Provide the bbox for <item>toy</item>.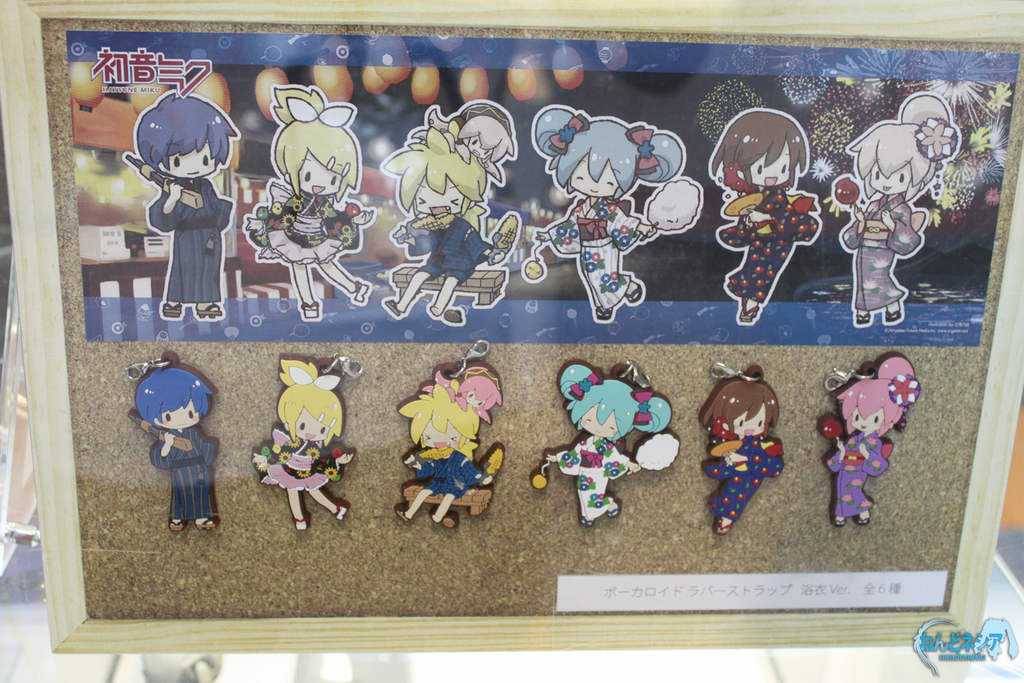
rect(826, 351, 916, 529).
